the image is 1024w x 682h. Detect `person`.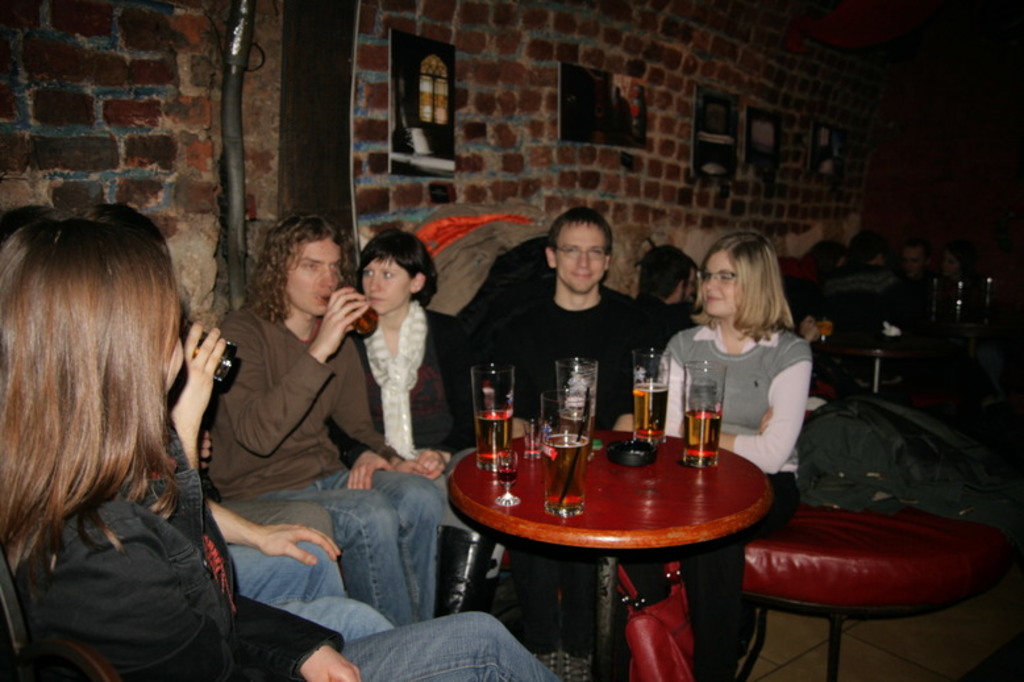
Detection: [left=645, top=219, right=809, bottom=681].
